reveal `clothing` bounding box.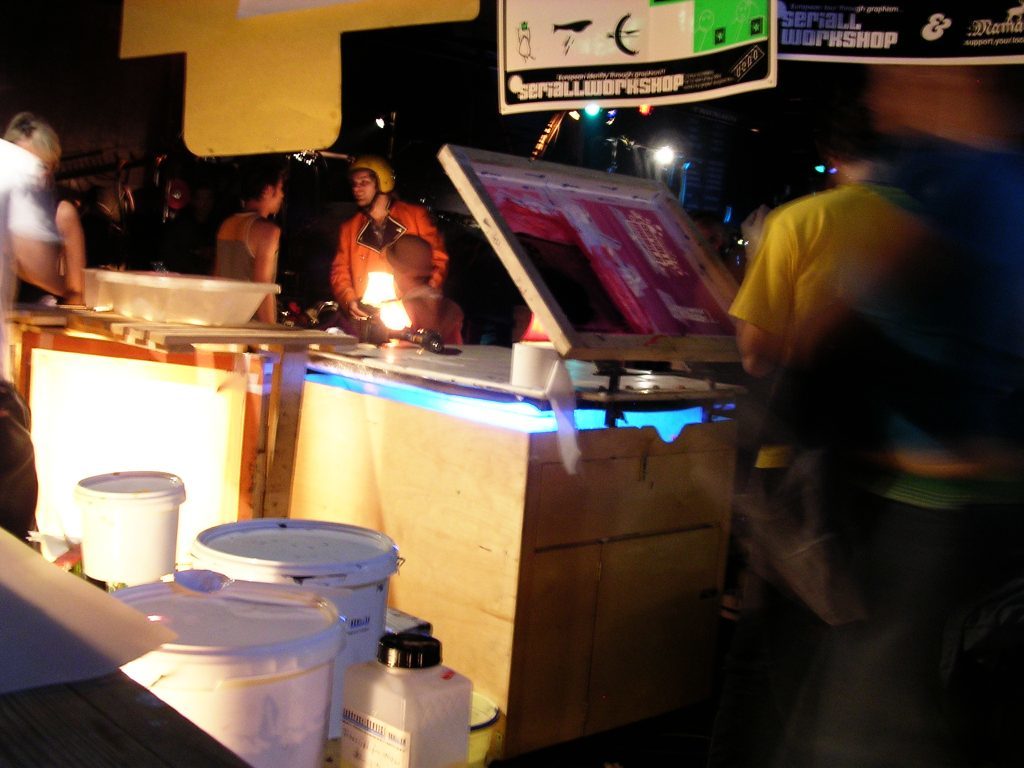
Revealed: 0 136 56 363.
